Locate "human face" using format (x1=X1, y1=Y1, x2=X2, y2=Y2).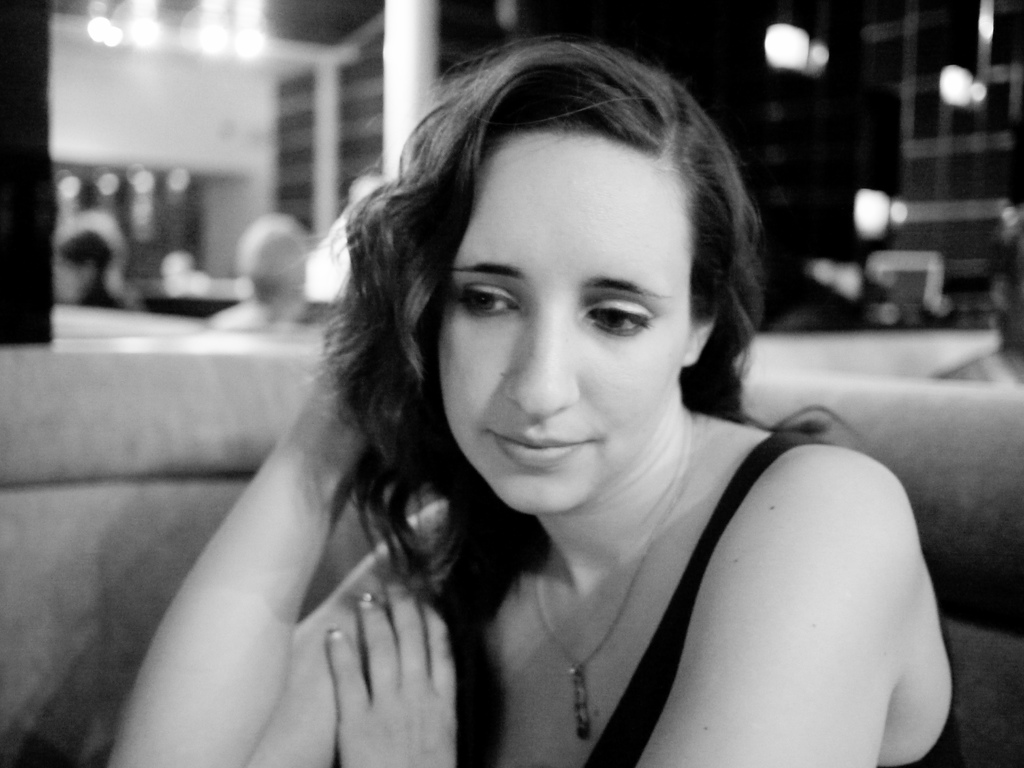
(x1=439, y1=128, x2=687, y2=516).
